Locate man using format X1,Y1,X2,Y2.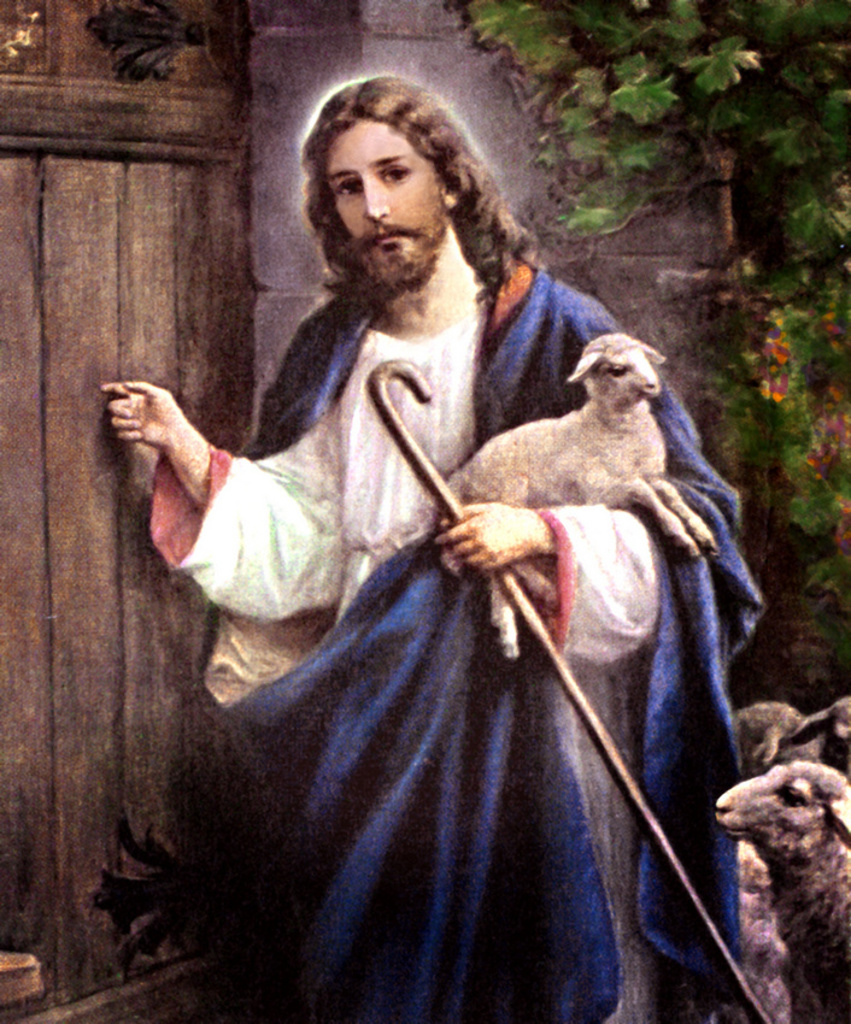
95,76,764,1022.
